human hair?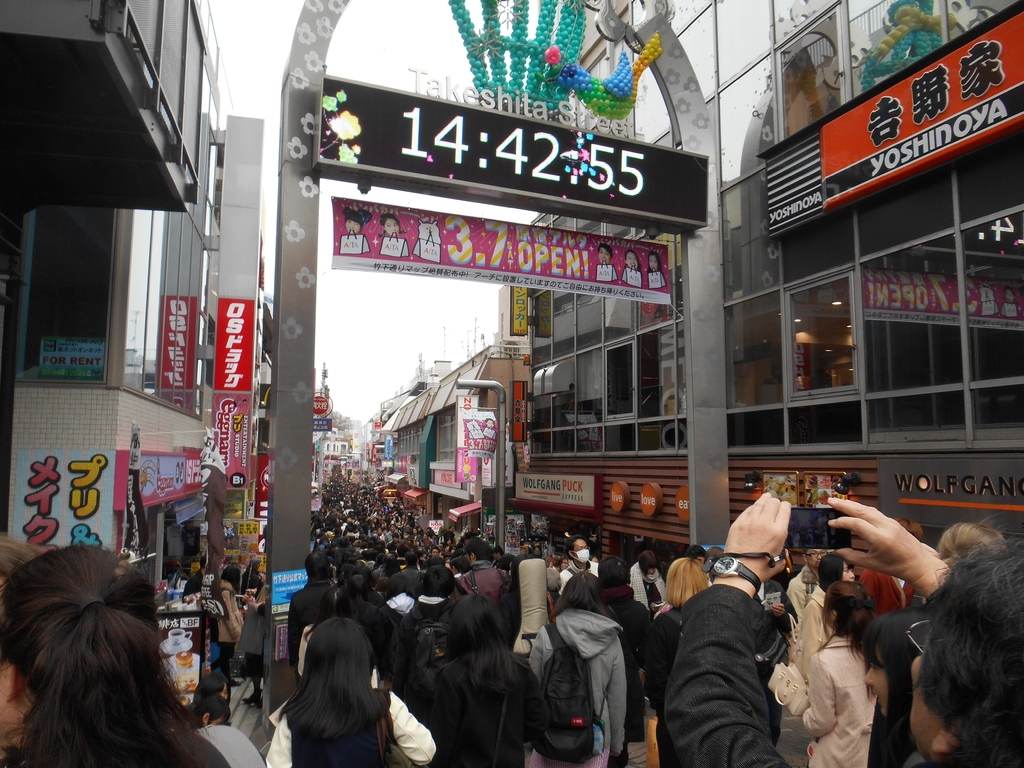
(left=220, top=565, right=242, bottom=593)
